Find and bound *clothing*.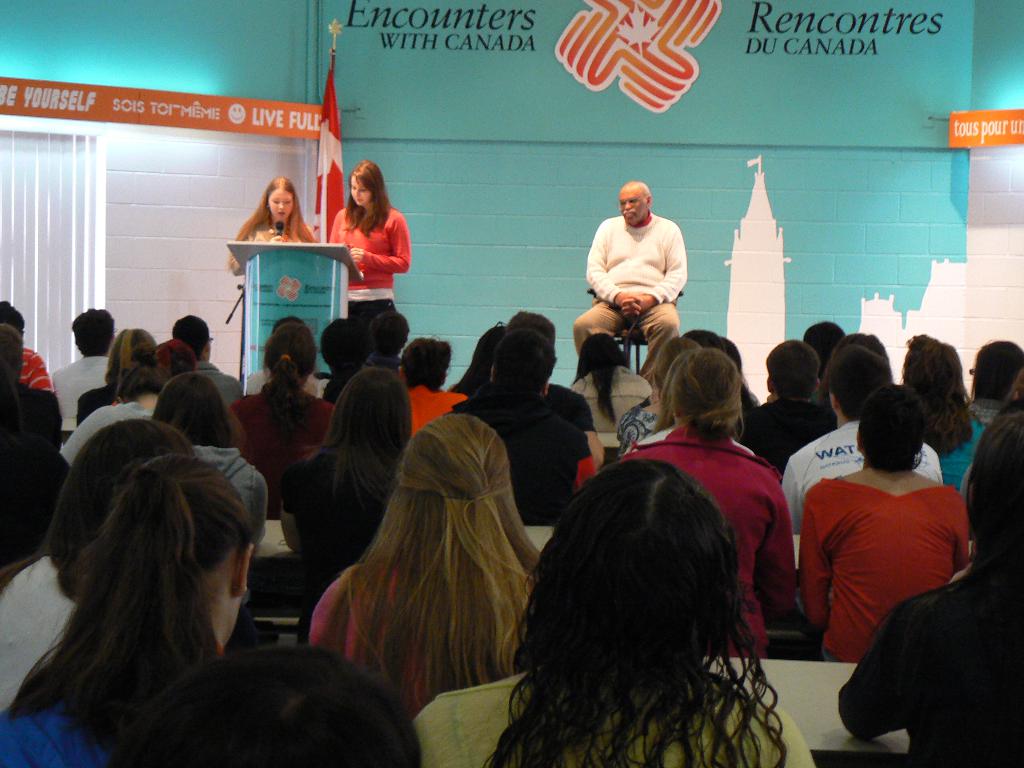
Bound: pyautogui.locateOnScreen(0, 378, 49, 472).
